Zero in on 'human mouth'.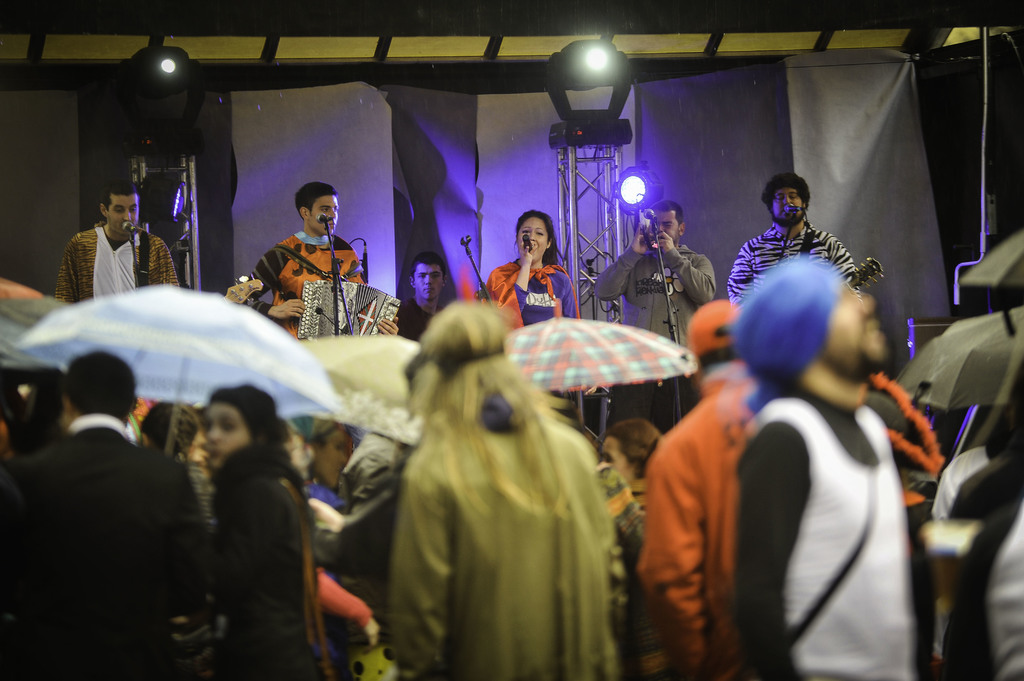
Zeroed in: select_region(327, 220, 336, 230).
